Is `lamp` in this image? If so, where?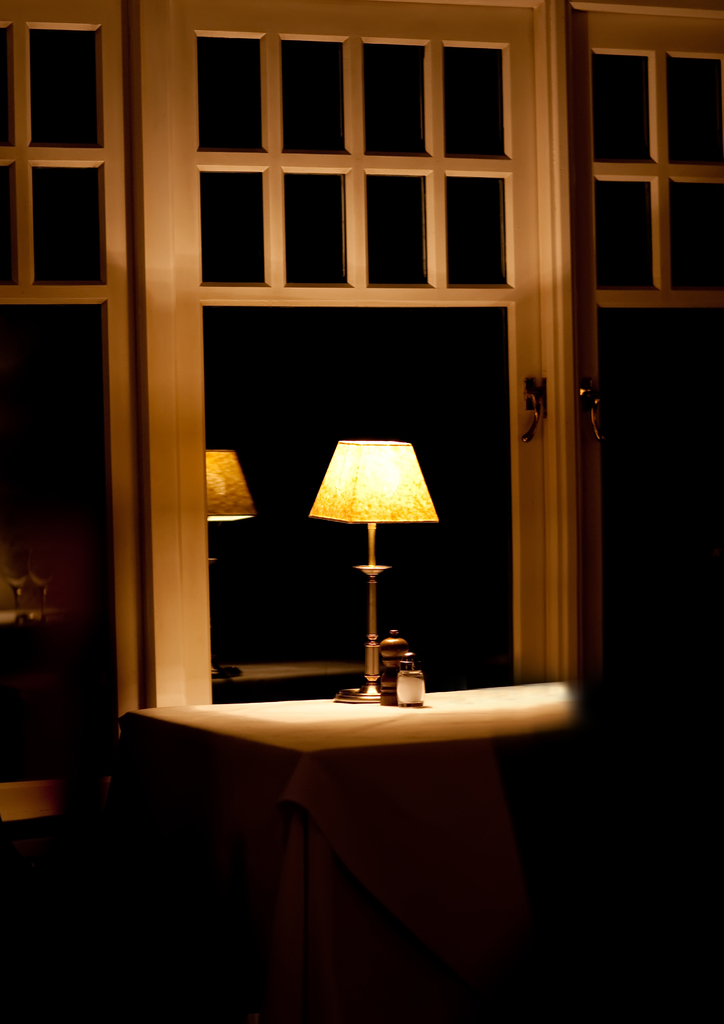
Yes, at <box>303,404,455,724</box>.
